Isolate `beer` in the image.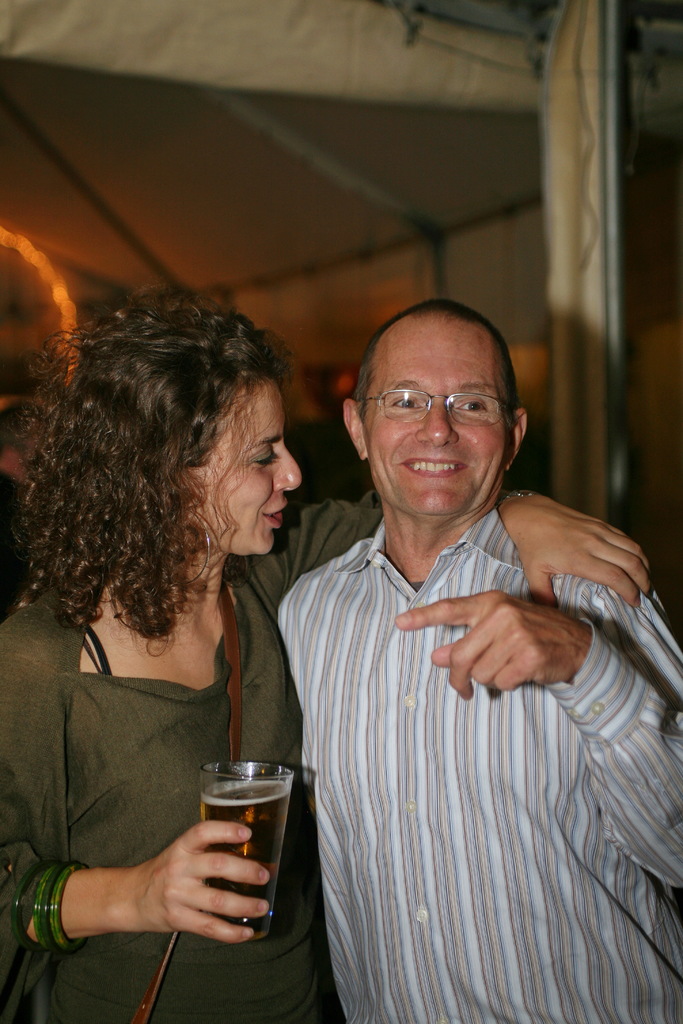
Isolated region: l=209, t=776, r=302, b=939.
